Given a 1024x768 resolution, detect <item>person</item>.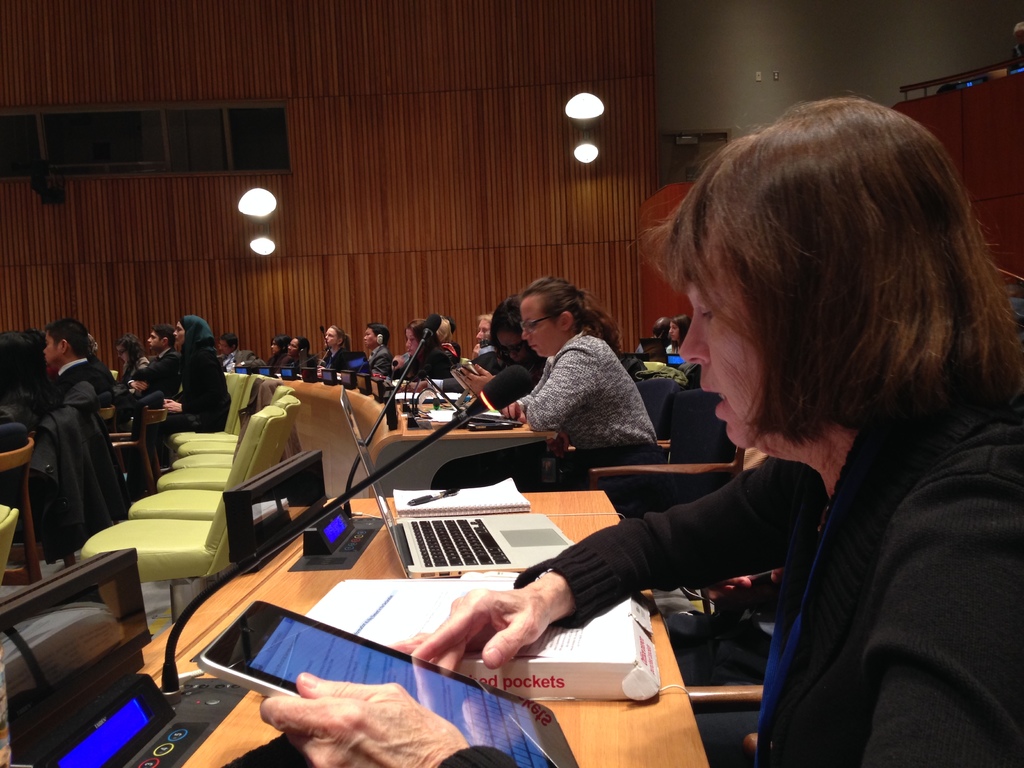
(467,312,490,360).
